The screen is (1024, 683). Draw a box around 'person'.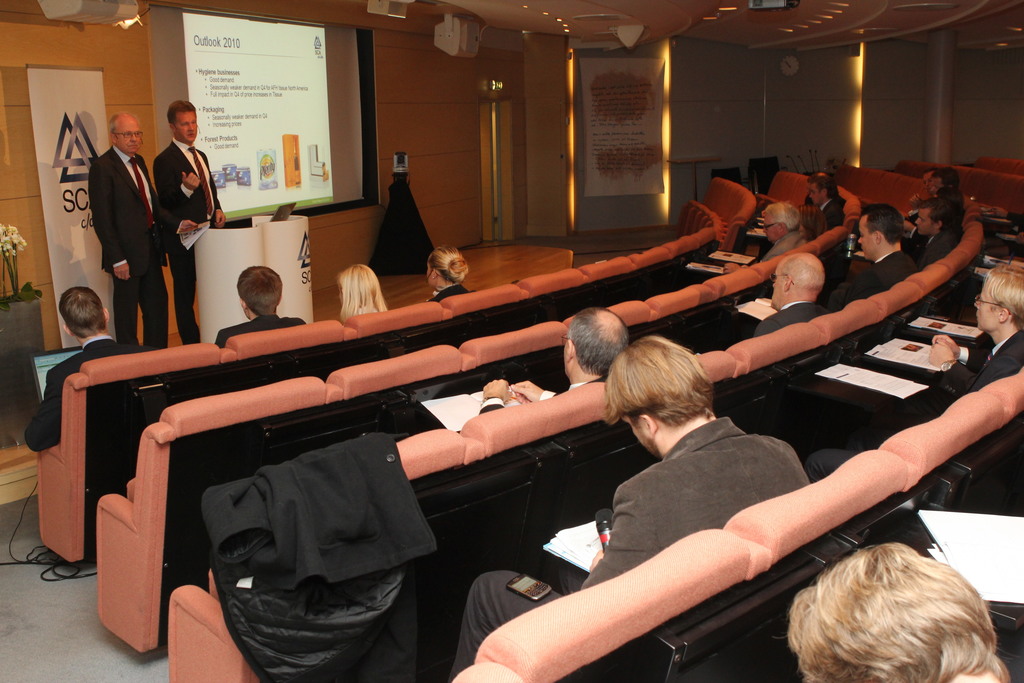
(left=900, top=259, right=1023, bottom=427).
